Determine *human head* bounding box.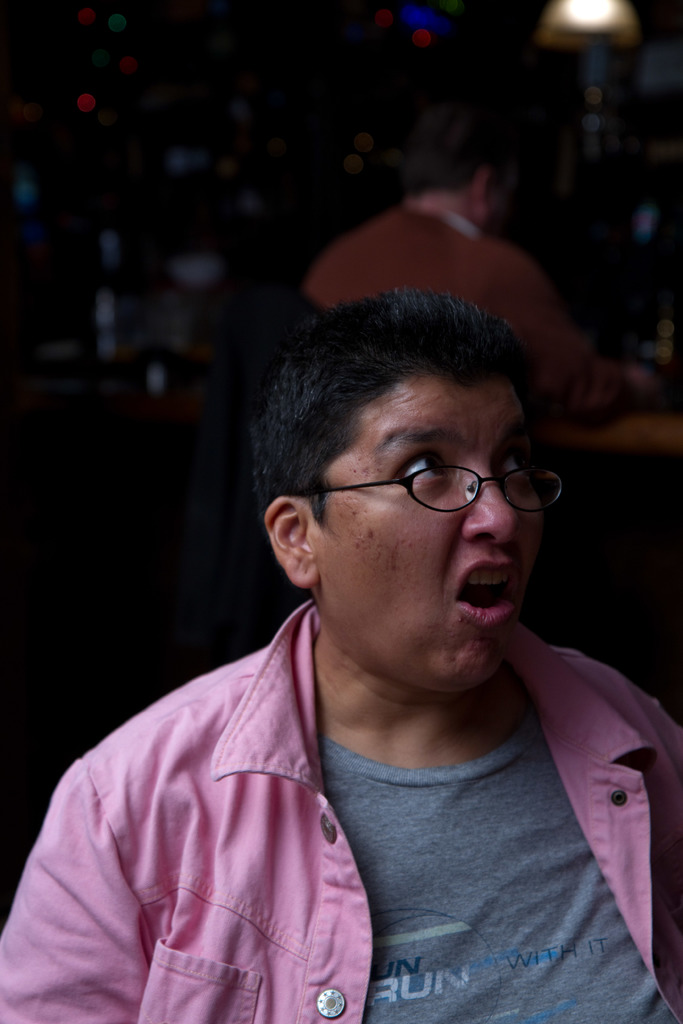
Determined: locate(254, 287, 548, 647).
